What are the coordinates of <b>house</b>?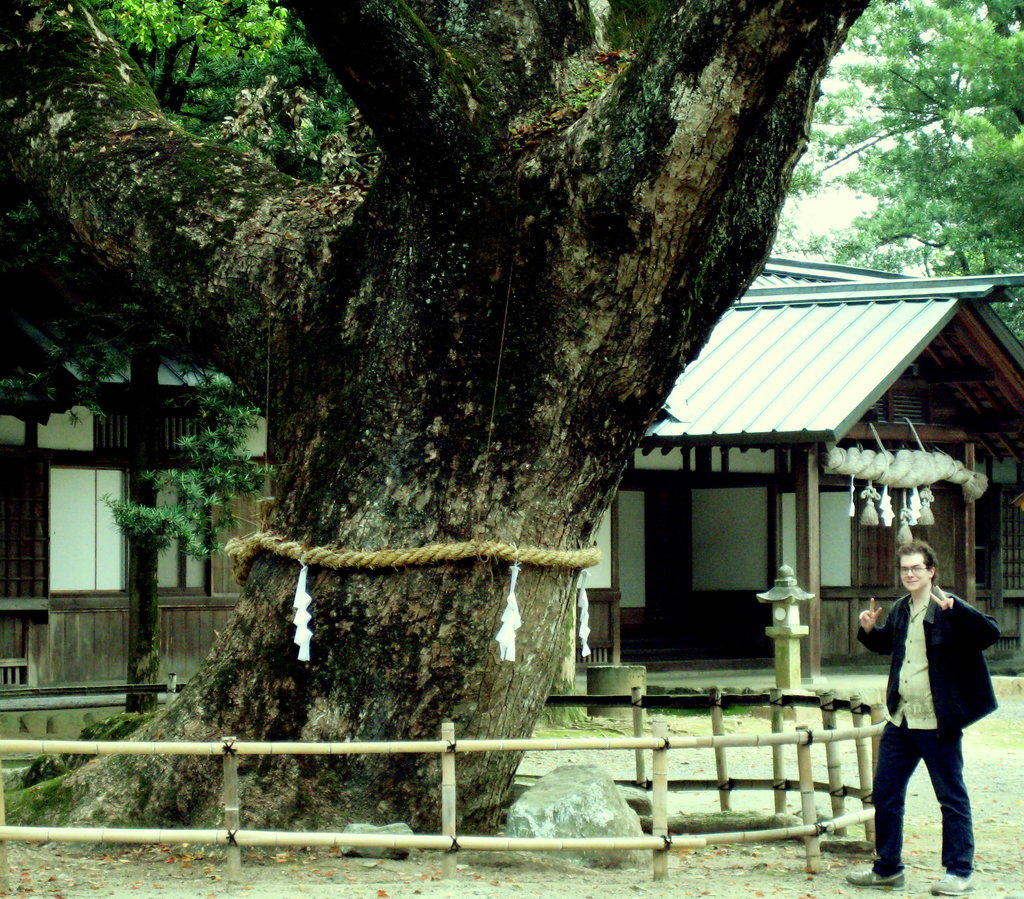
l=0, t=257, r=1023, b=766.
